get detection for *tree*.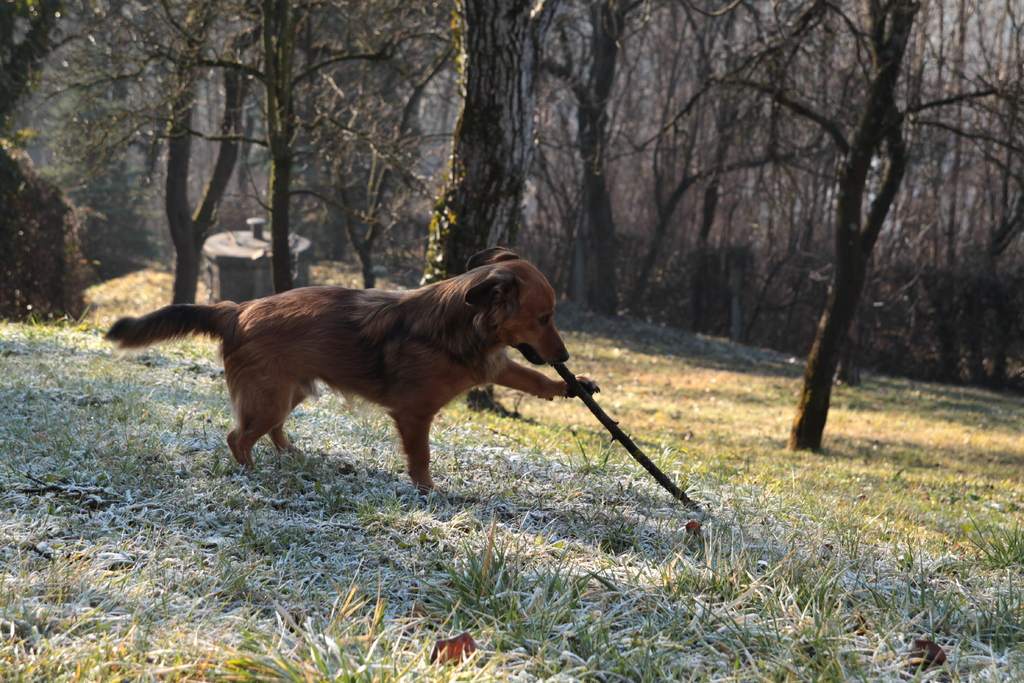
Detection: region(0, 0, 93, 127).
